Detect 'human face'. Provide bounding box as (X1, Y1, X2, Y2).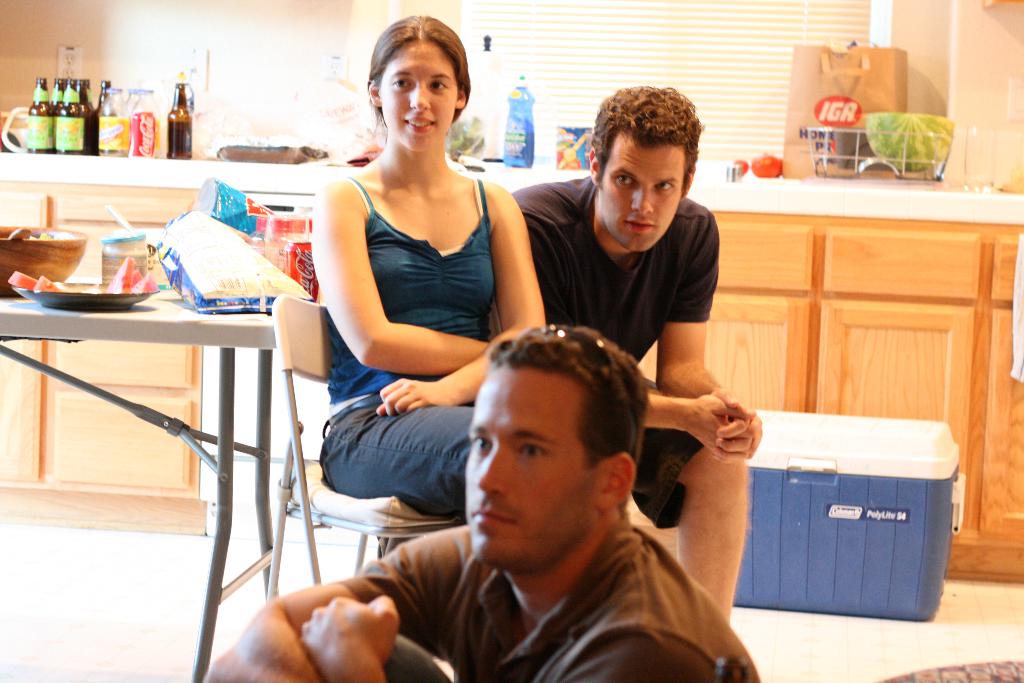
(468, 364, 604, 567).
